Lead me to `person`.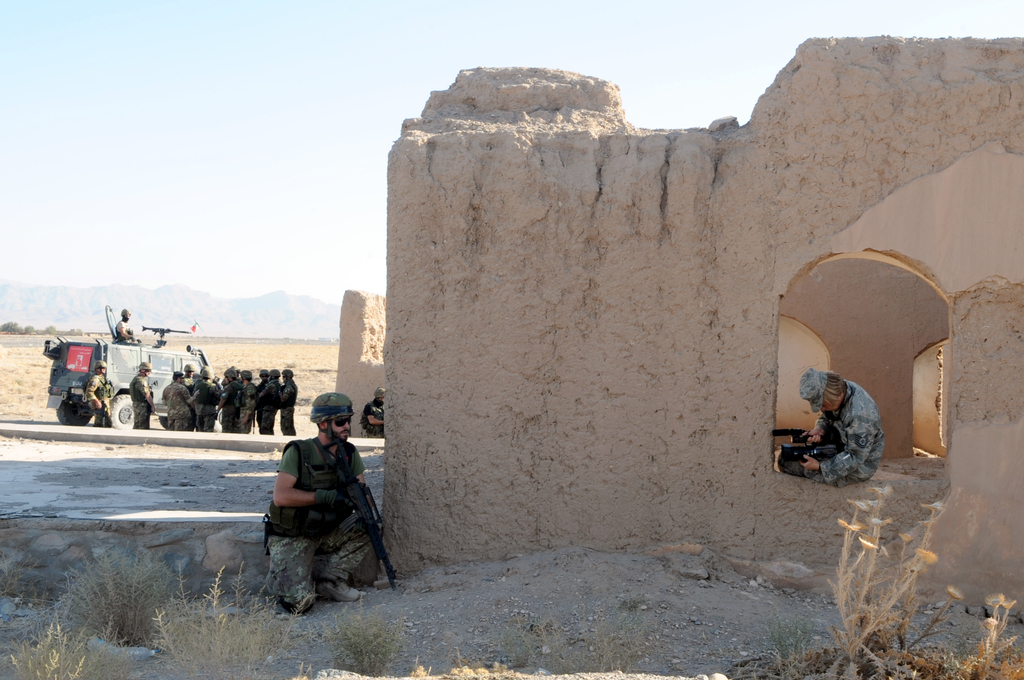
Lead to bbox=(257, 398, 378, 608).
